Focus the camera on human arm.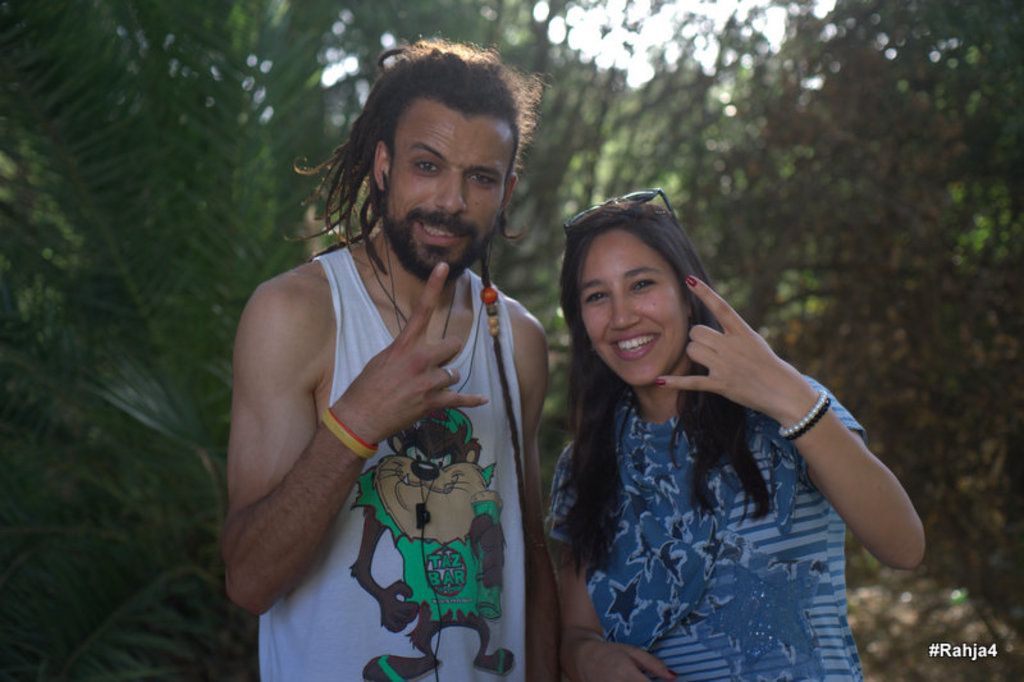
Focus region: locate(549, 404, 682, 681).
